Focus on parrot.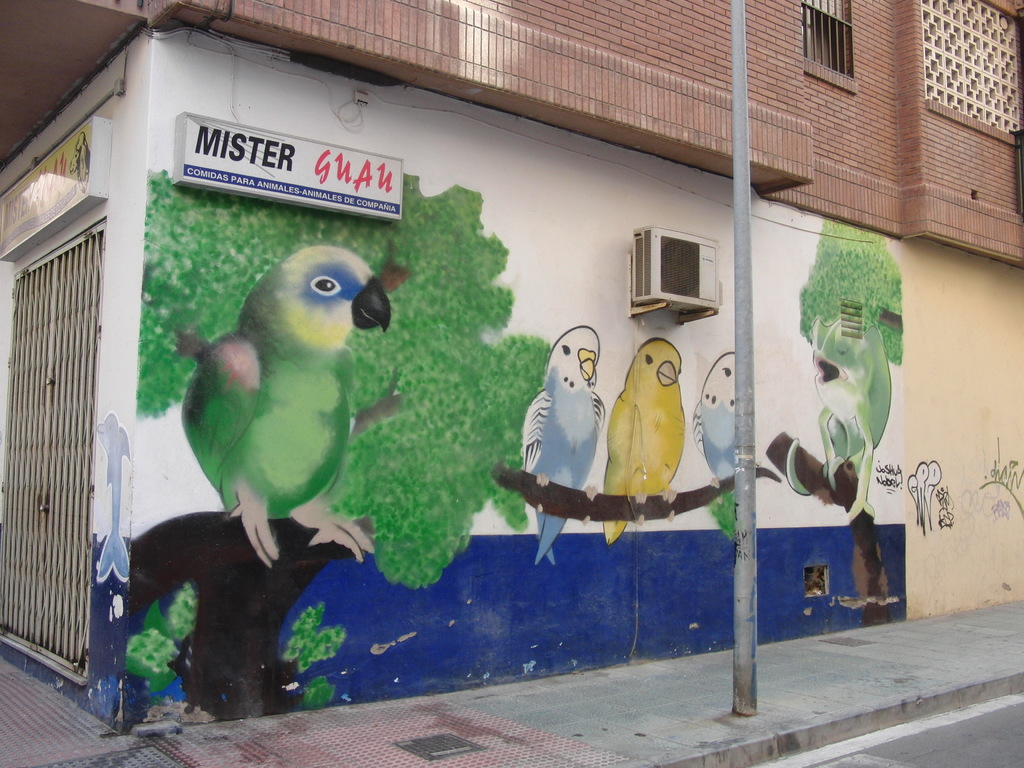
Focused at [598,333,684,543].
